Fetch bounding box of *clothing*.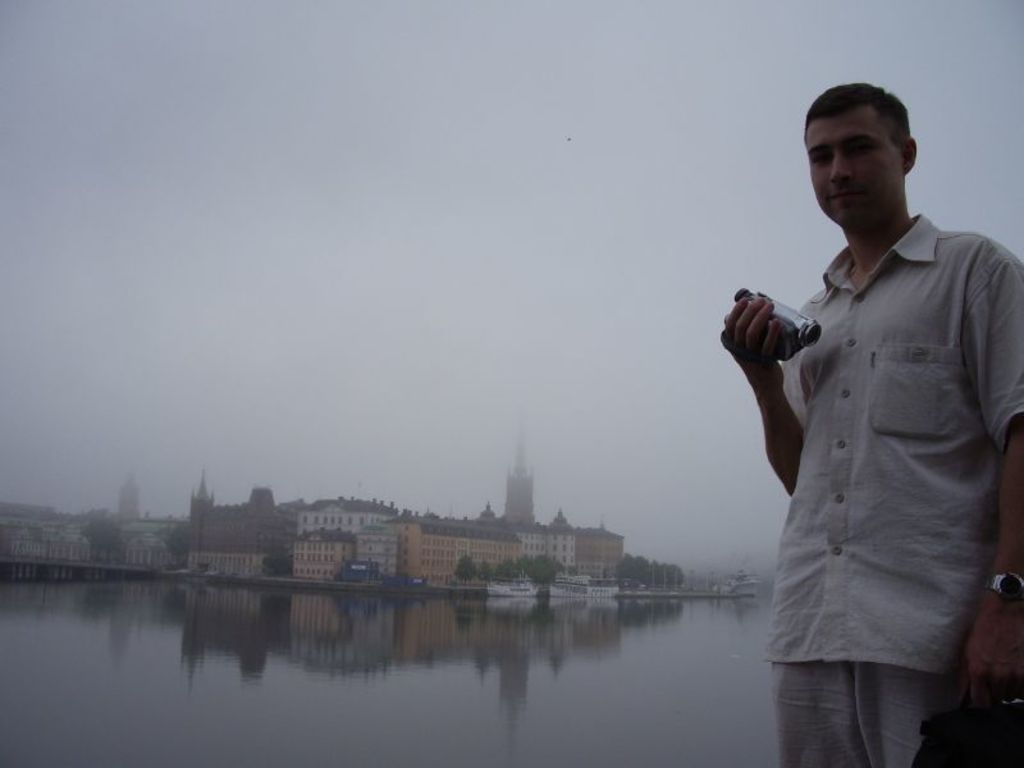
Bbox: <bbox>781, 207, 1023, 767</bbox>.
